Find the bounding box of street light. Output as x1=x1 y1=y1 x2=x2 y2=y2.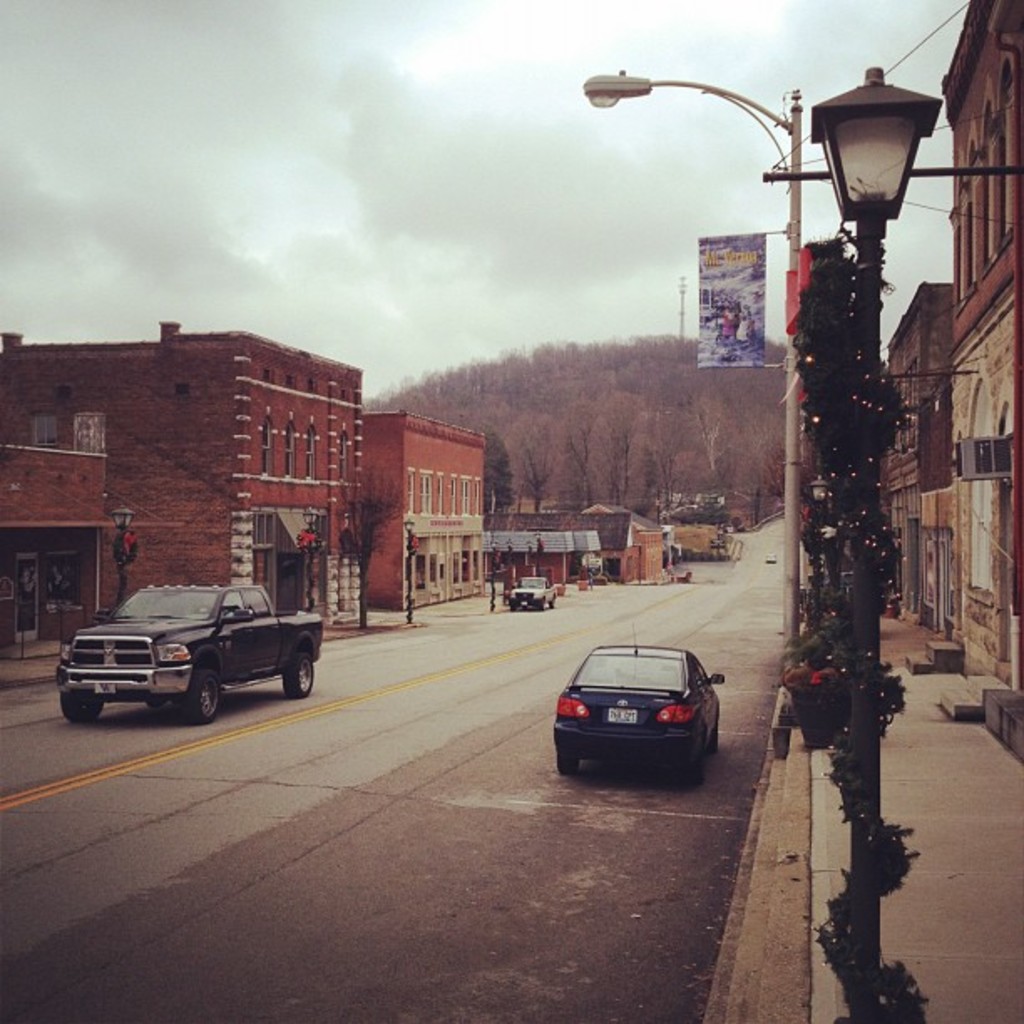
x1=581 y1=70 x2=805 y2=666.
